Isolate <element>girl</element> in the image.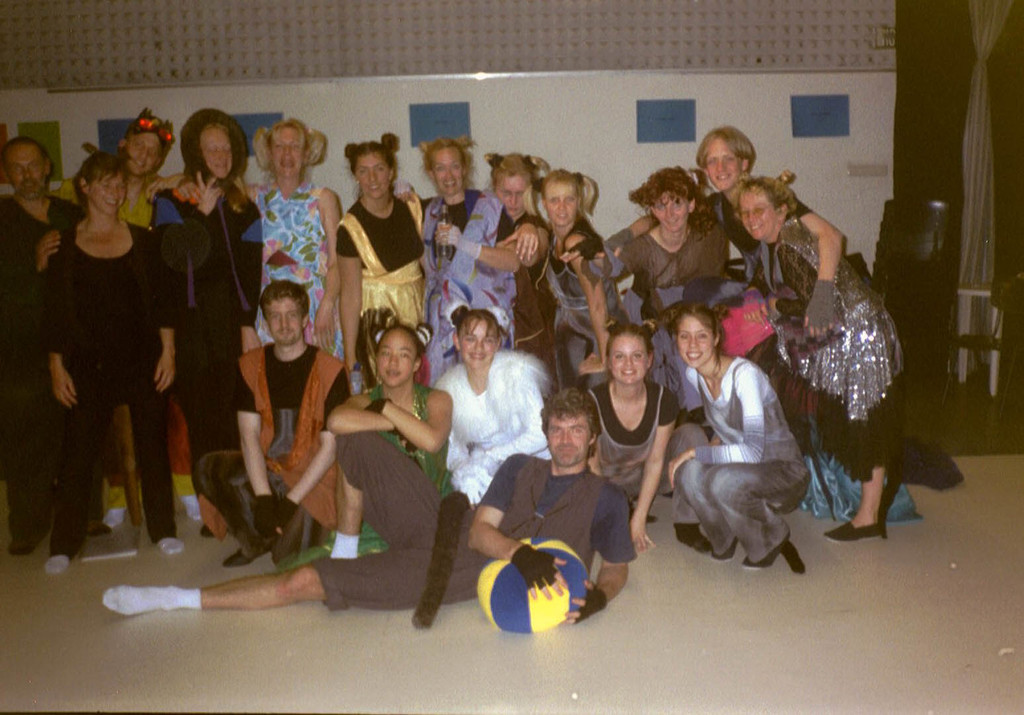
Isolated region: [430, 299, 558, 509].
